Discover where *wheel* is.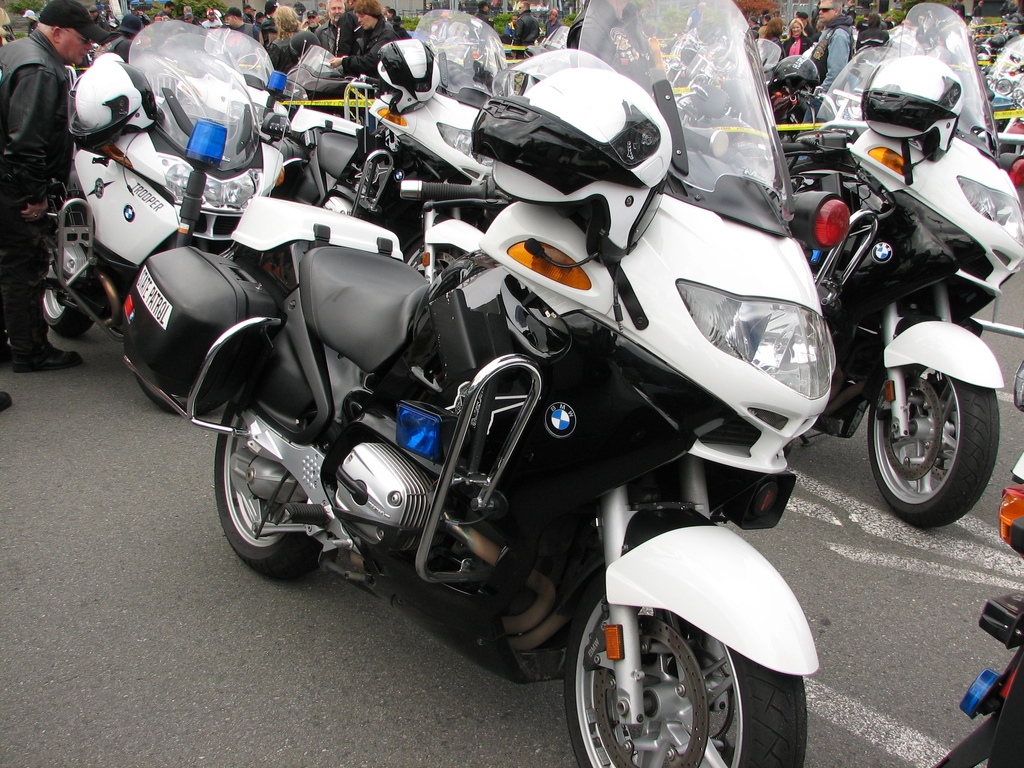
Discovered at box=[211, 393, 342, 582].
